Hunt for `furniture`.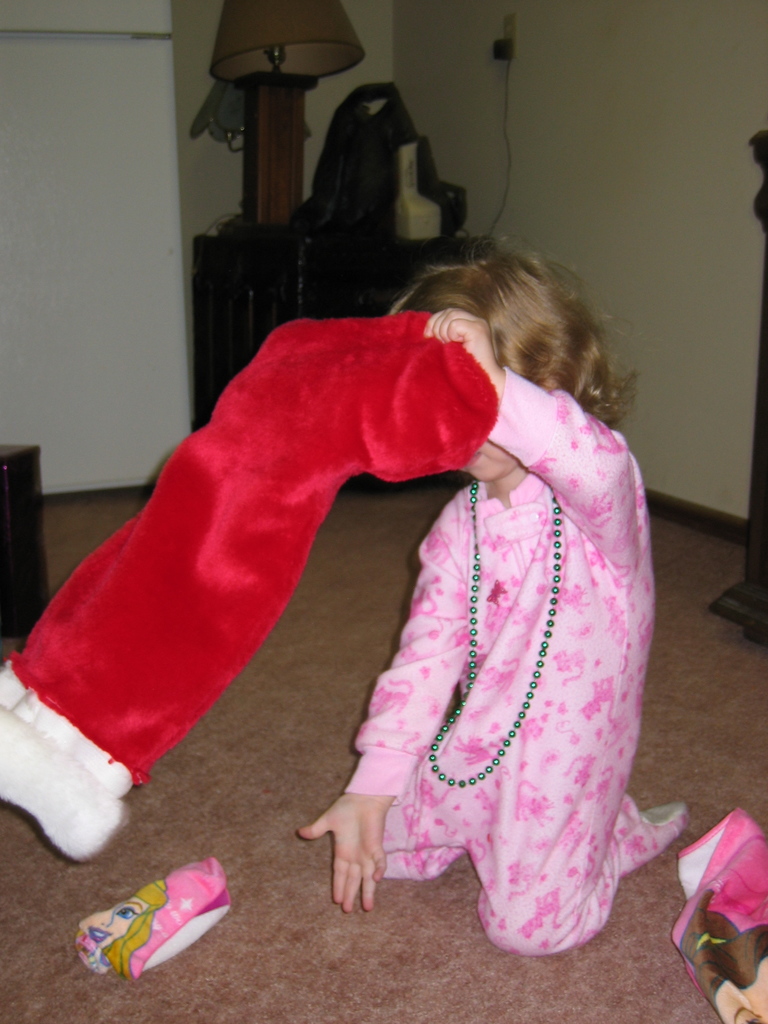
Hunted down at box=[708, 129, 767, 643].
